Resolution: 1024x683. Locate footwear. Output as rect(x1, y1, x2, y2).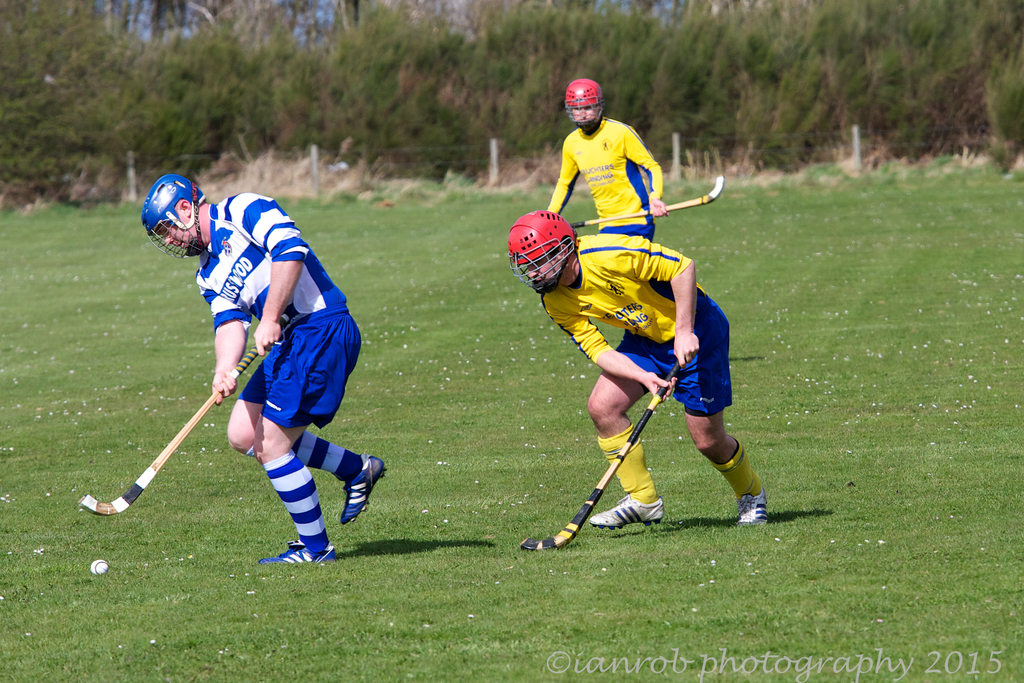
rect(735, 495, 768, 525).
